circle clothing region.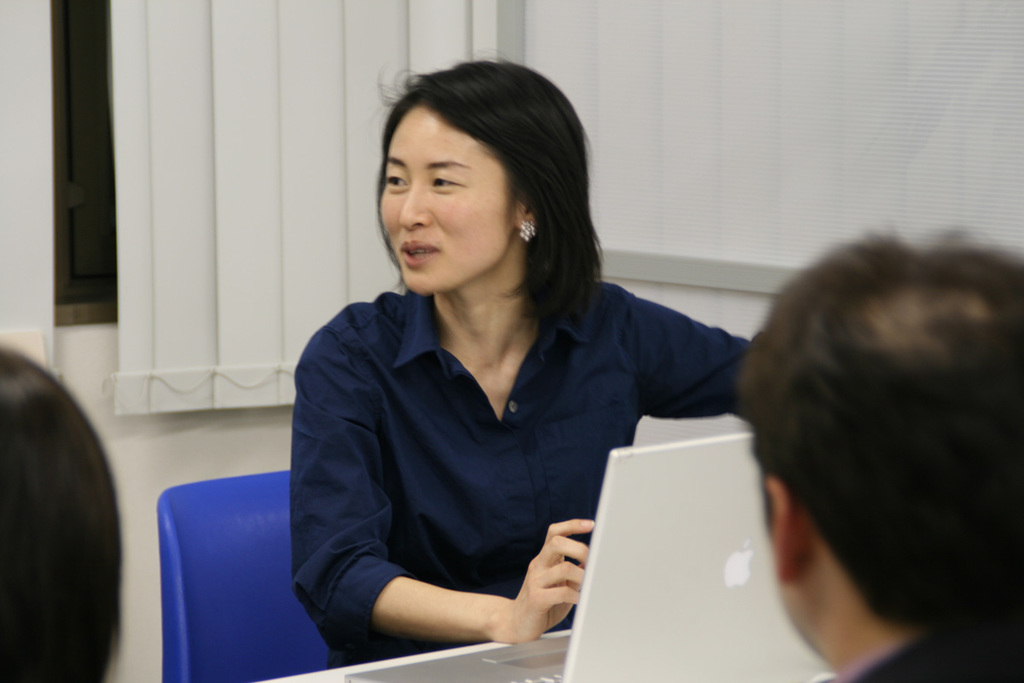
Region: box(268, 207, 791, 676).
